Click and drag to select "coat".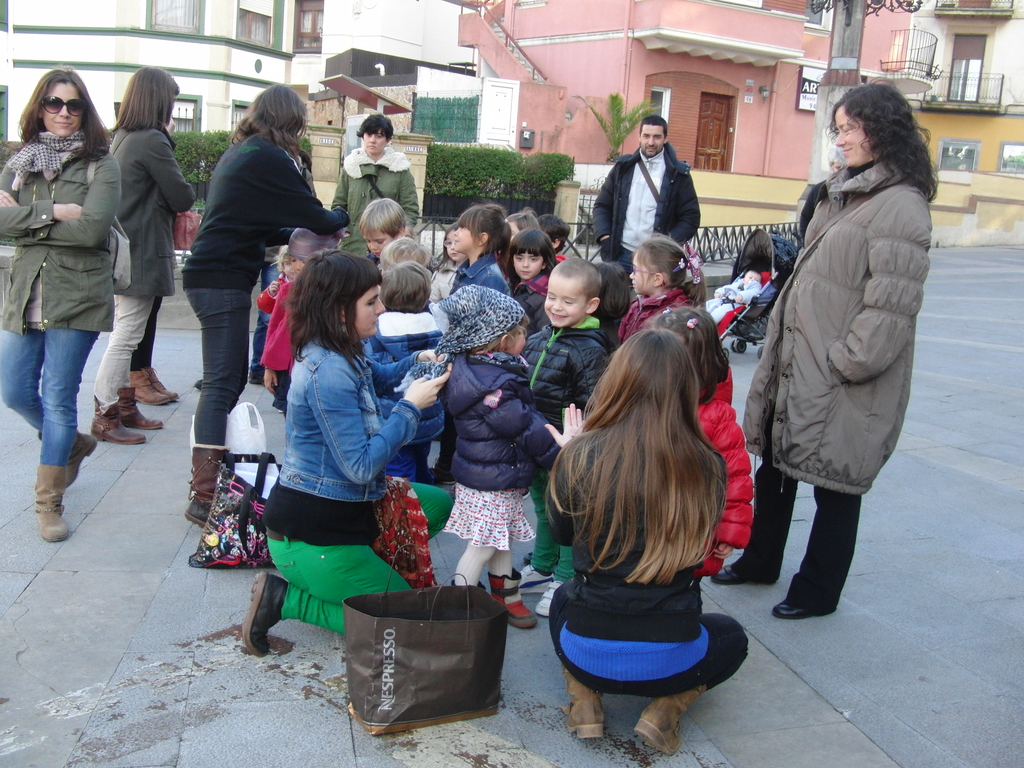
Selection: <bbox>189, 125, 343, 298</bbox>.
